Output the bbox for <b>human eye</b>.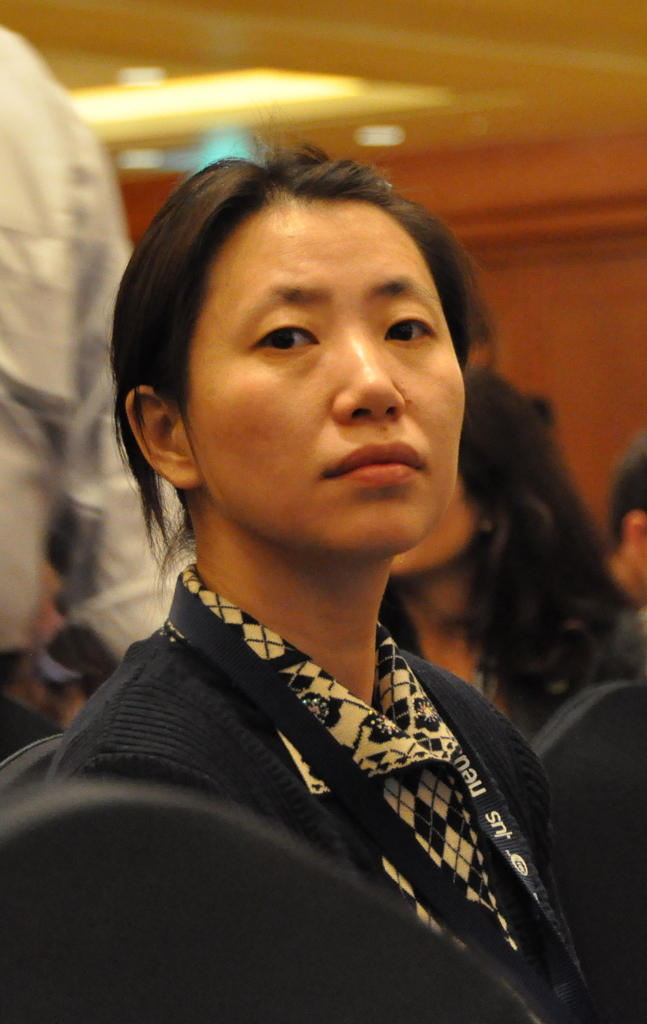
(x1=240, y1=307, x2=329, y2=362).
